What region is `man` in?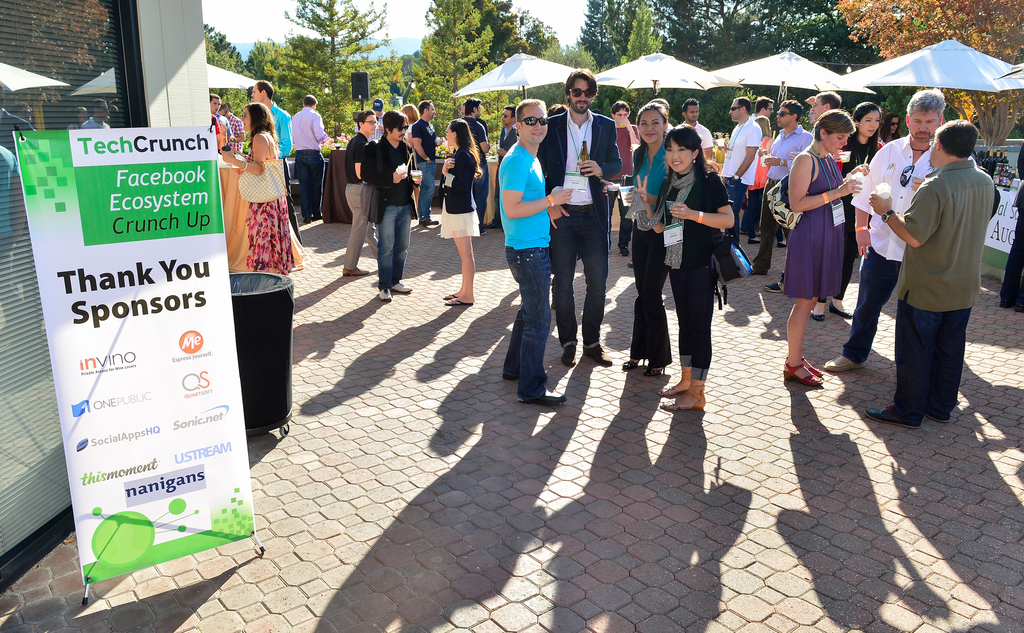
(216,101,245,154).
